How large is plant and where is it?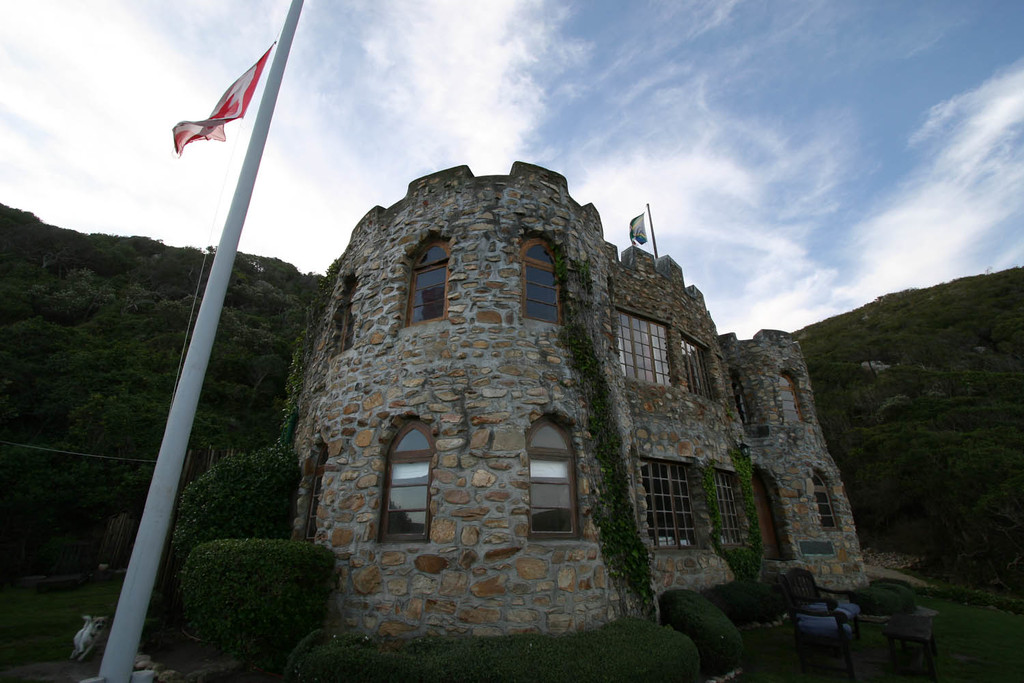
Bounding box: (154, 518, 347, 651).
